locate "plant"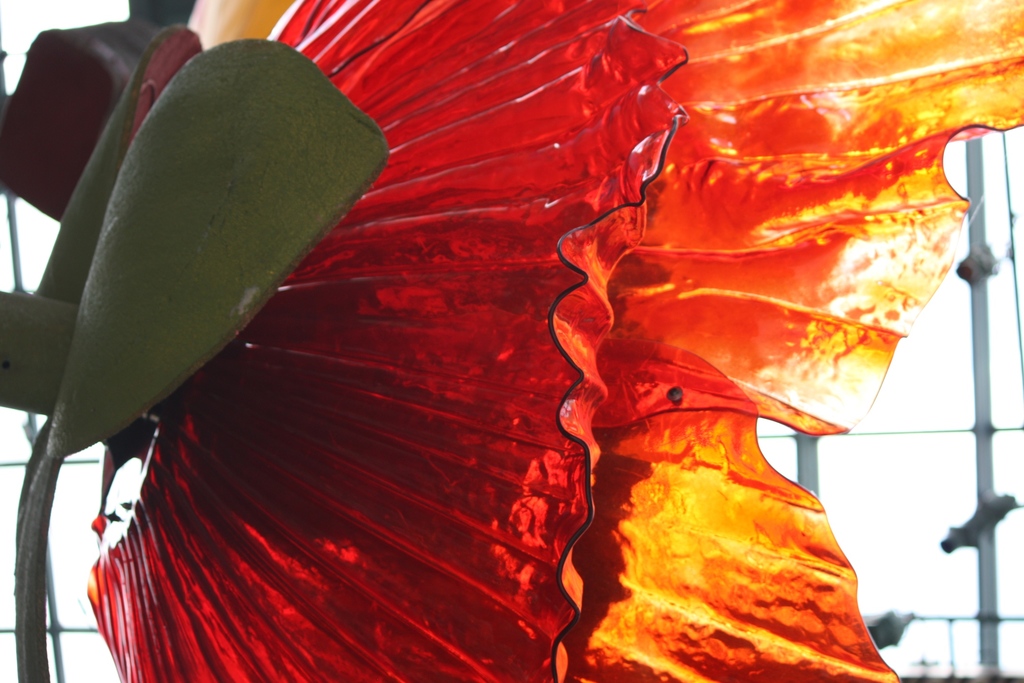
{"x1": 0, "y1": 0, "x2": 1023, "y2": 682}
